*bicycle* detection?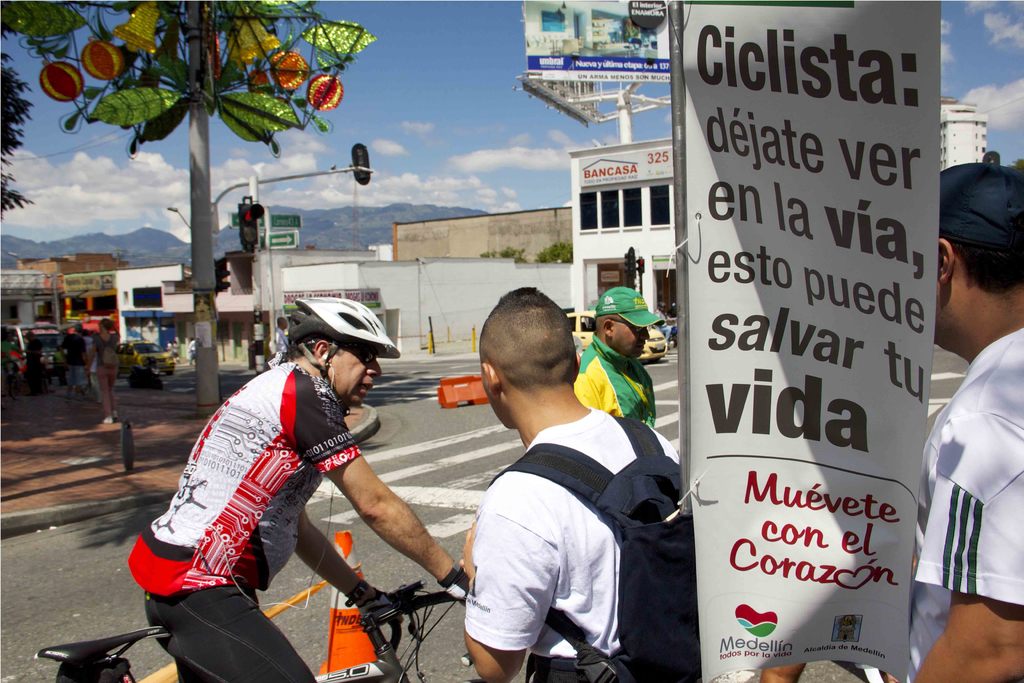
[38,579,468,682]
